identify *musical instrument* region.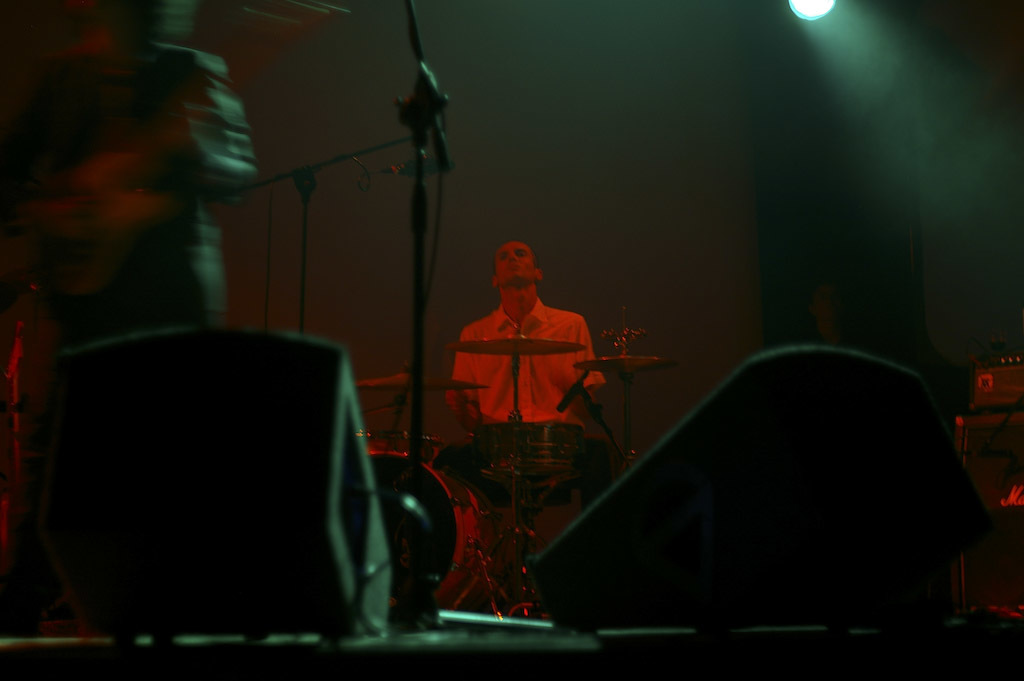
Region: box(567, 344, 684, 382).
